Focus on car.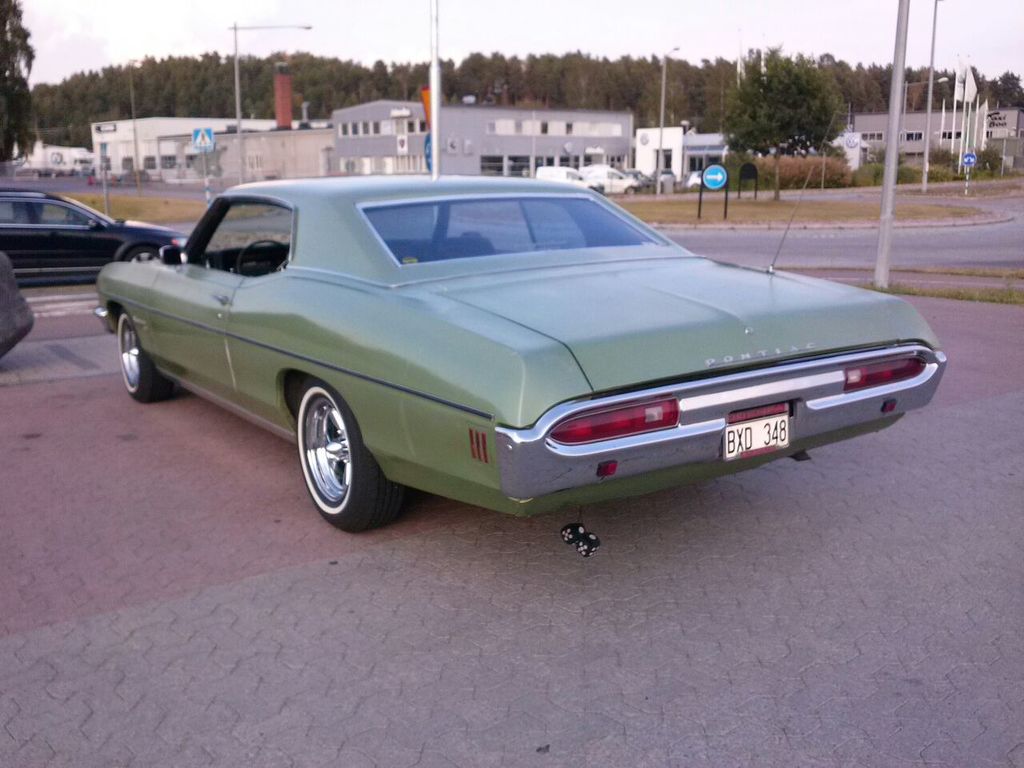
Focused at 96,178,948,530.
